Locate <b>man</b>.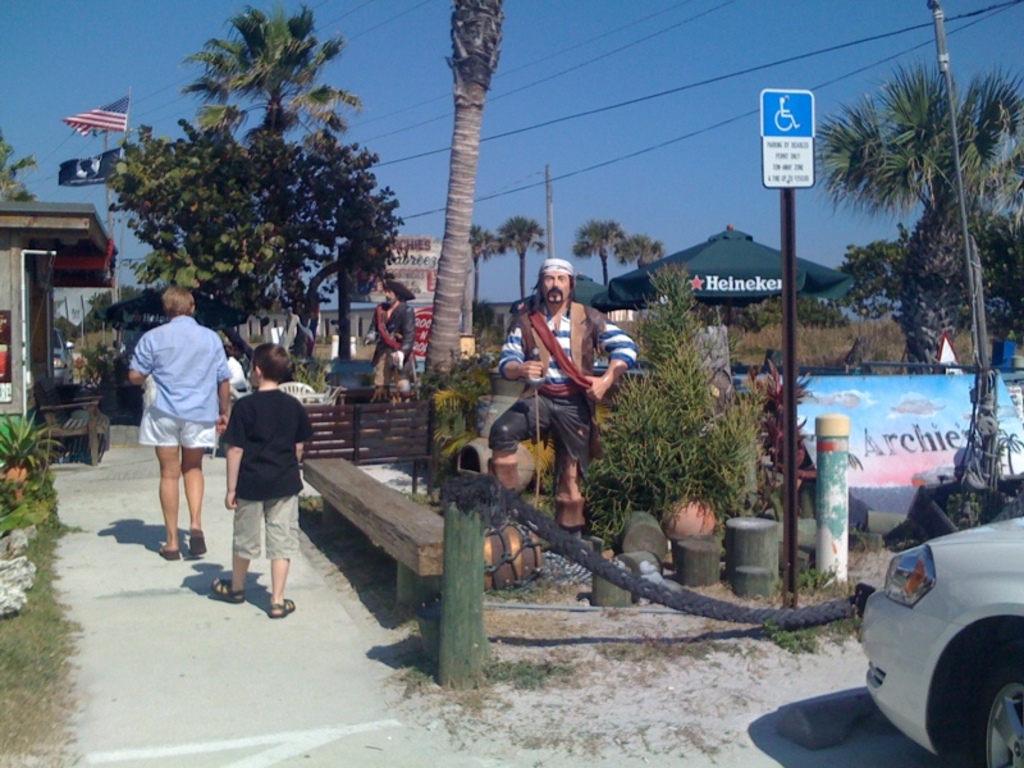
Bounding box: [left=124, top=282, right=233, bottom=564].
